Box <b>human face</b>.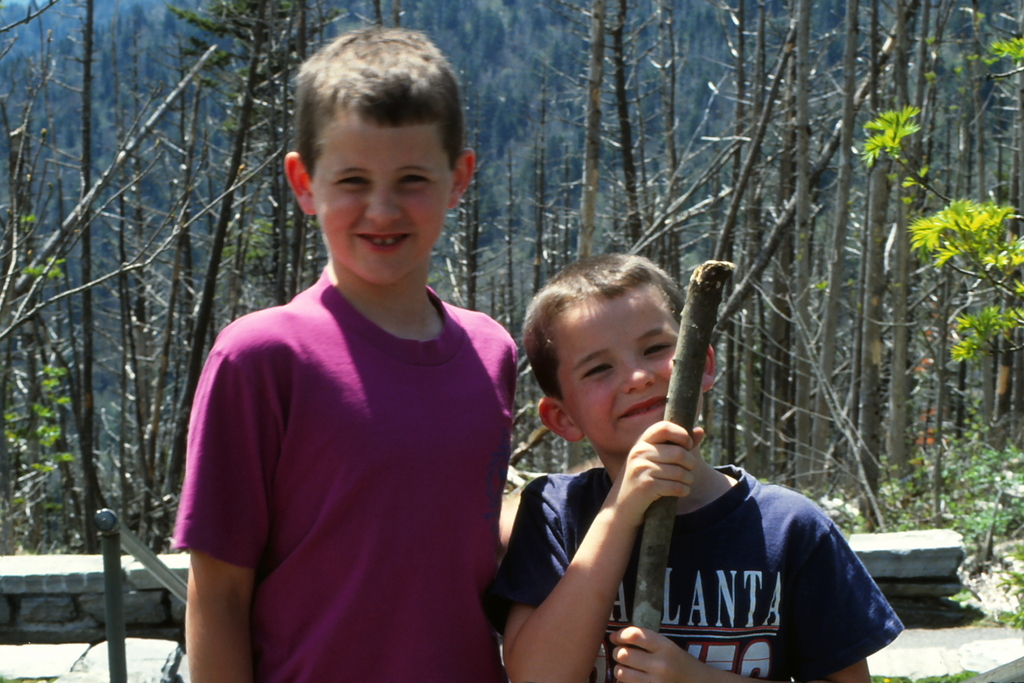
left=313, top=128, right=448, bottom=283.
